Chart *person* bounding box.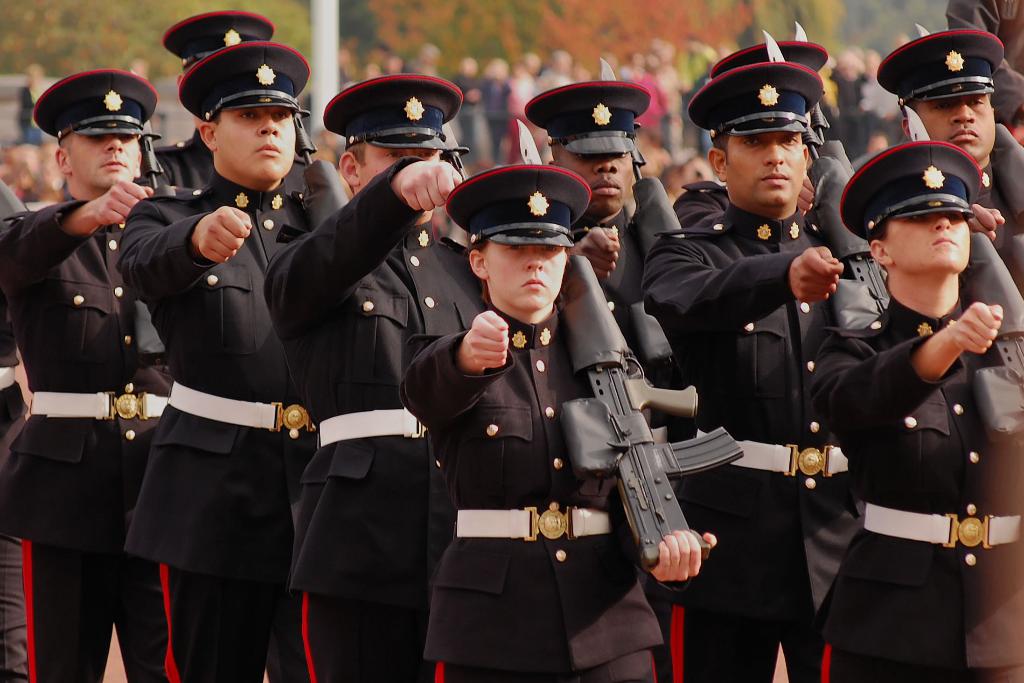
Charted: select_region(1, 66, 166, 682).
